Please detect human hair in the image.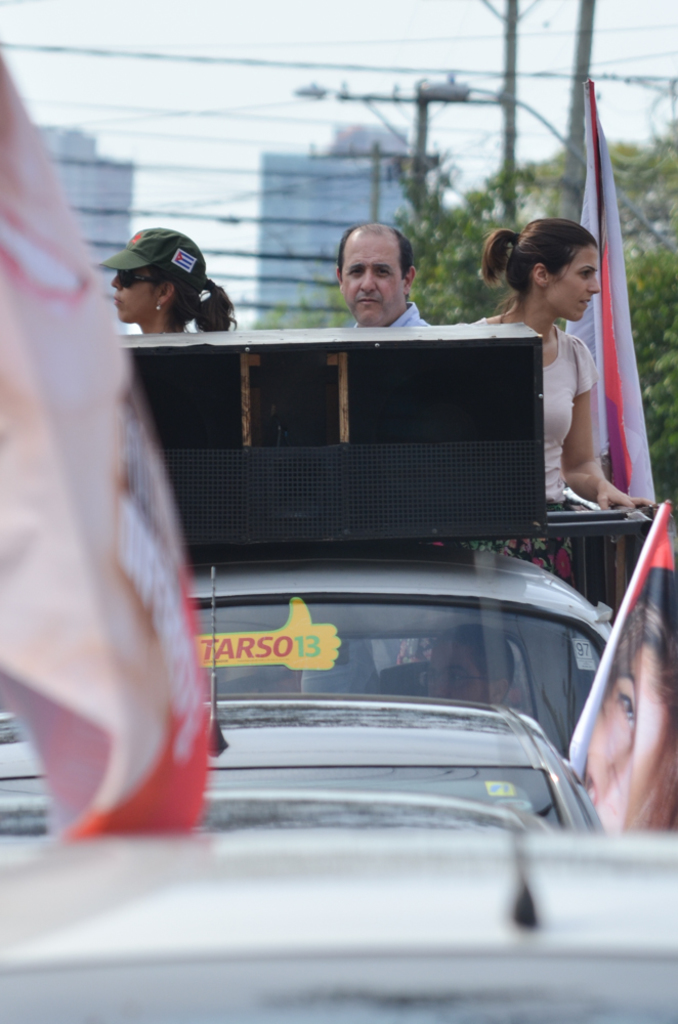
{"x1": 475, "y1": 217, "x2": 598, "y2": 323}.
